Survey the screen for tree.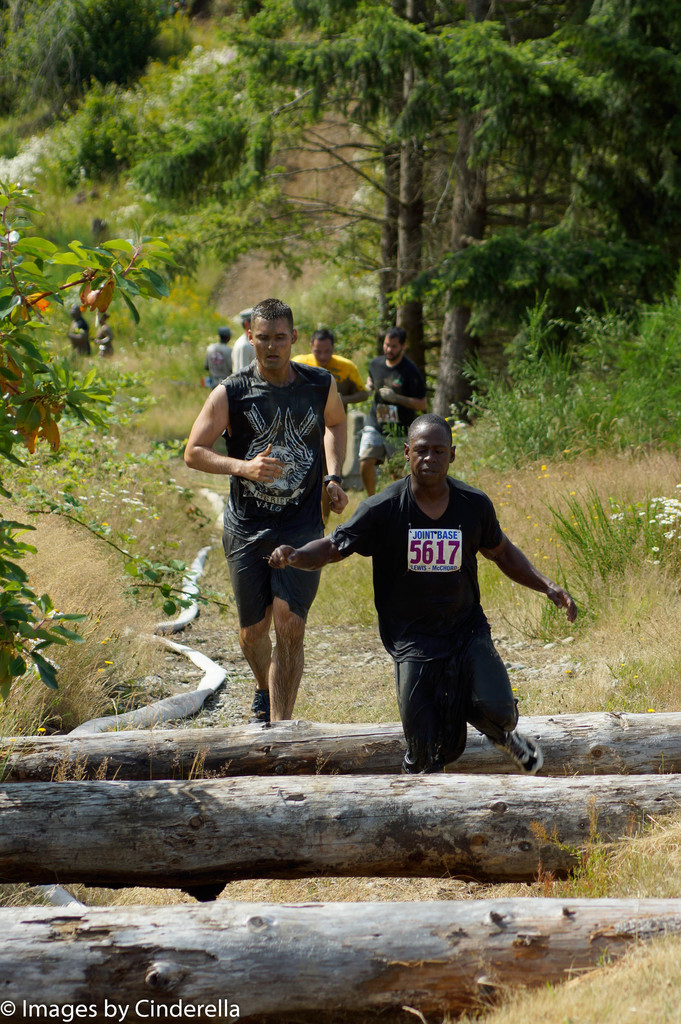
Survey found: Rect(450, 0, 680, 385).
